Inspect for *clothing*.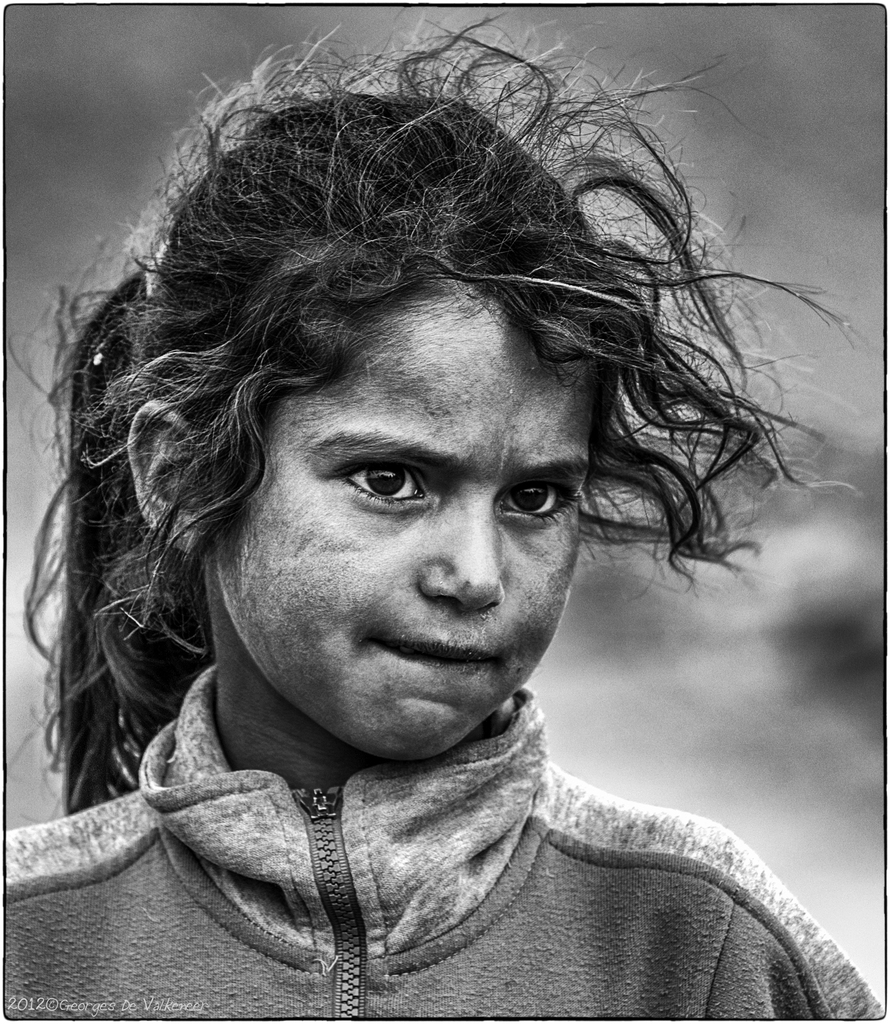
Inspection: 0/609/889/1005.
